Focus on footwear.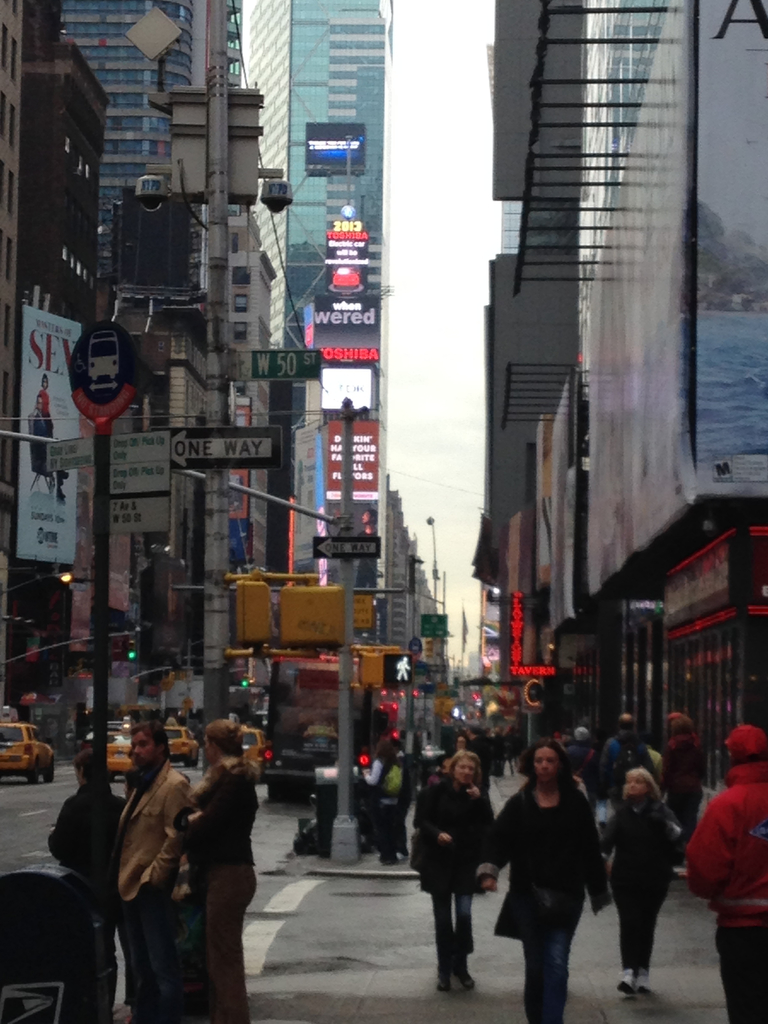
Focused at bbox(636, 963, 649, 990).
